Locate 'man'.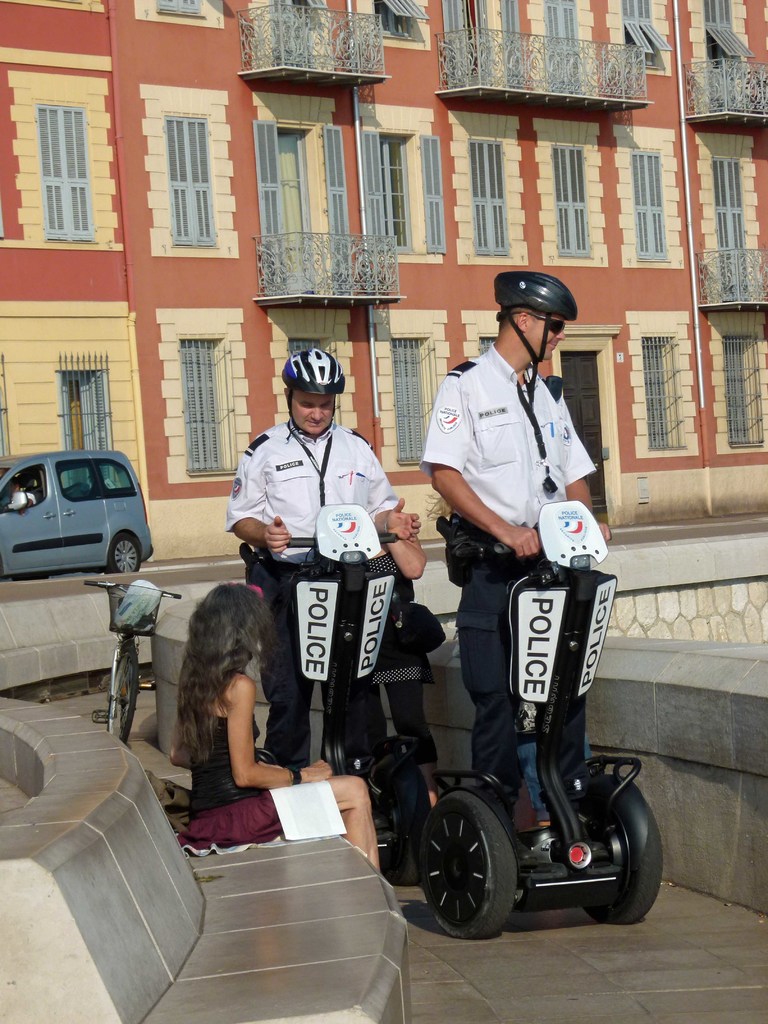
Bounding box: {"x1": 4, "y1": 476, "x2": 38, "y2": 519}.
